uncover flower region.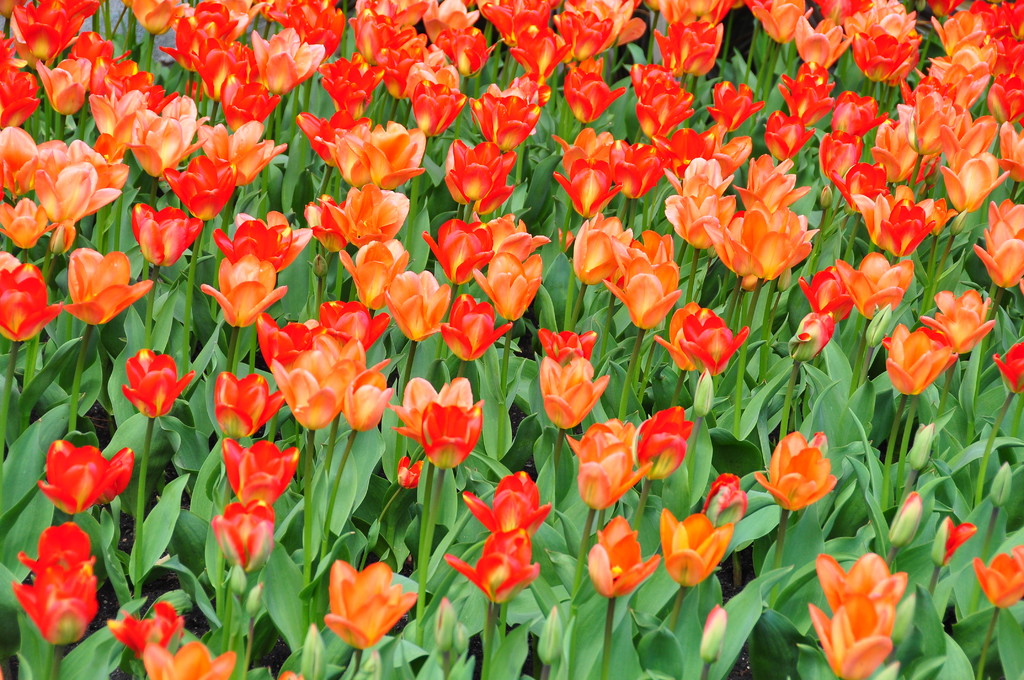
Uncovered: pyautogui.locateOnScreen(131, 204, 207, 268).
